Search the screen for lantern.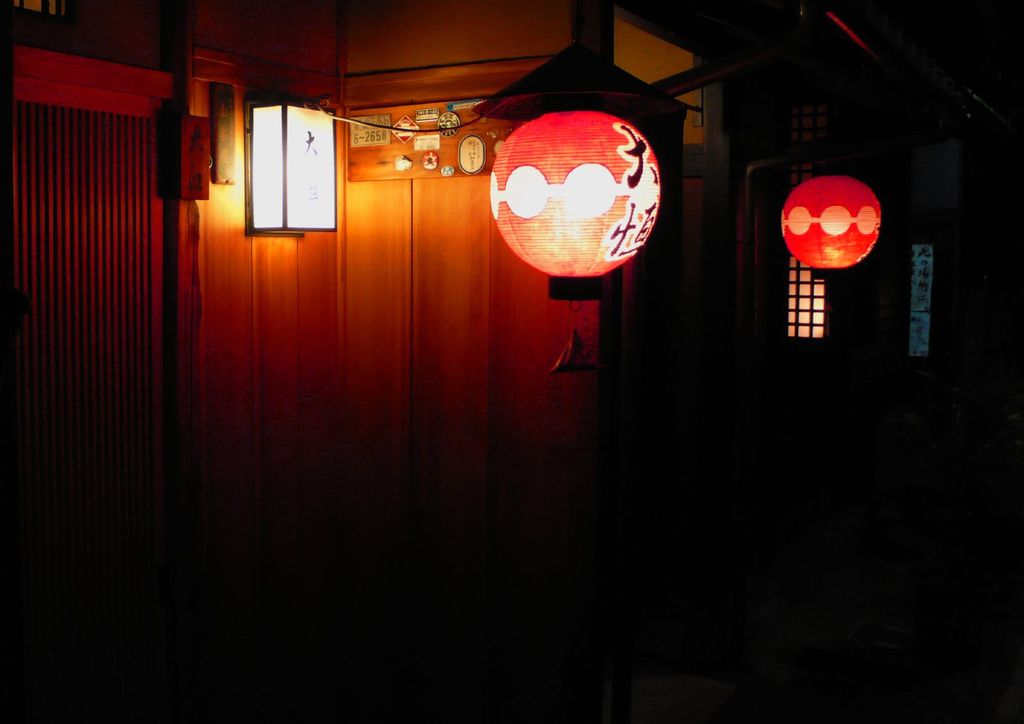
Found at box=[780, 172, 884, 279].
